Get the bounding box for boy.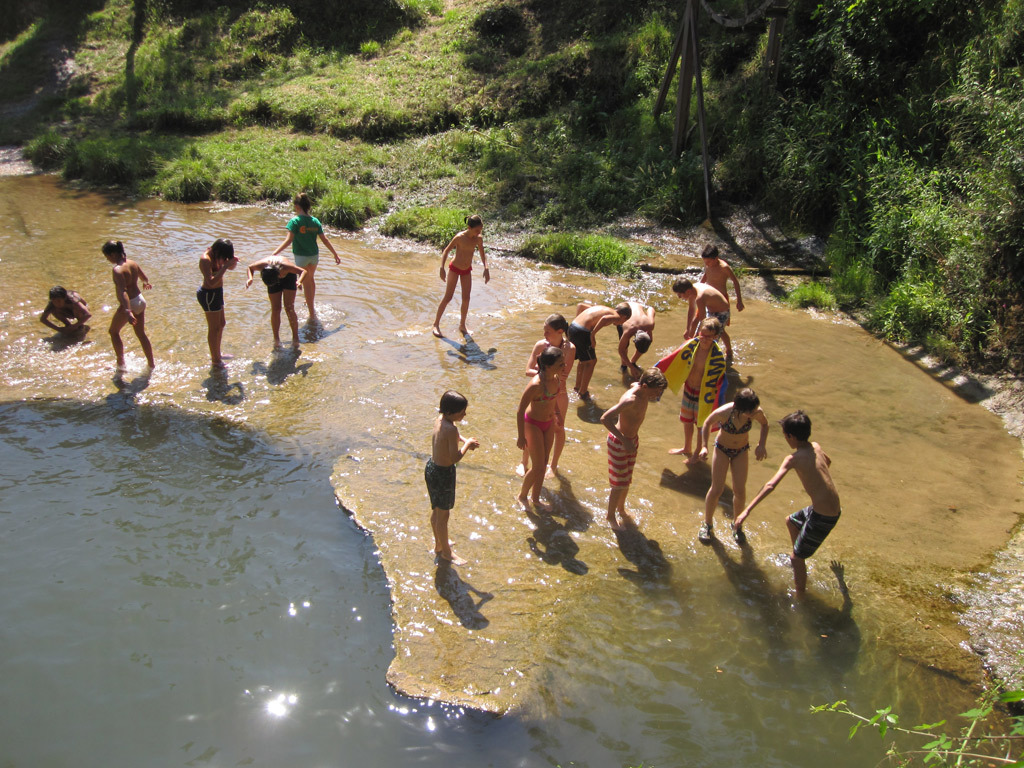
bbox=(696, 241, 747, 356).
